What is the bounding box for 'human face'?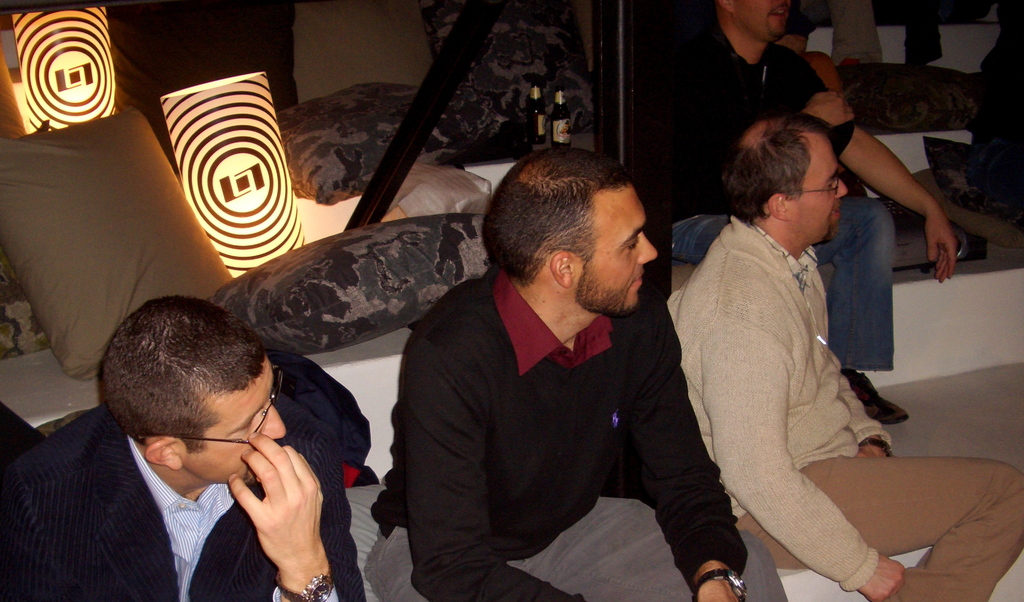
183 355 288 483.
